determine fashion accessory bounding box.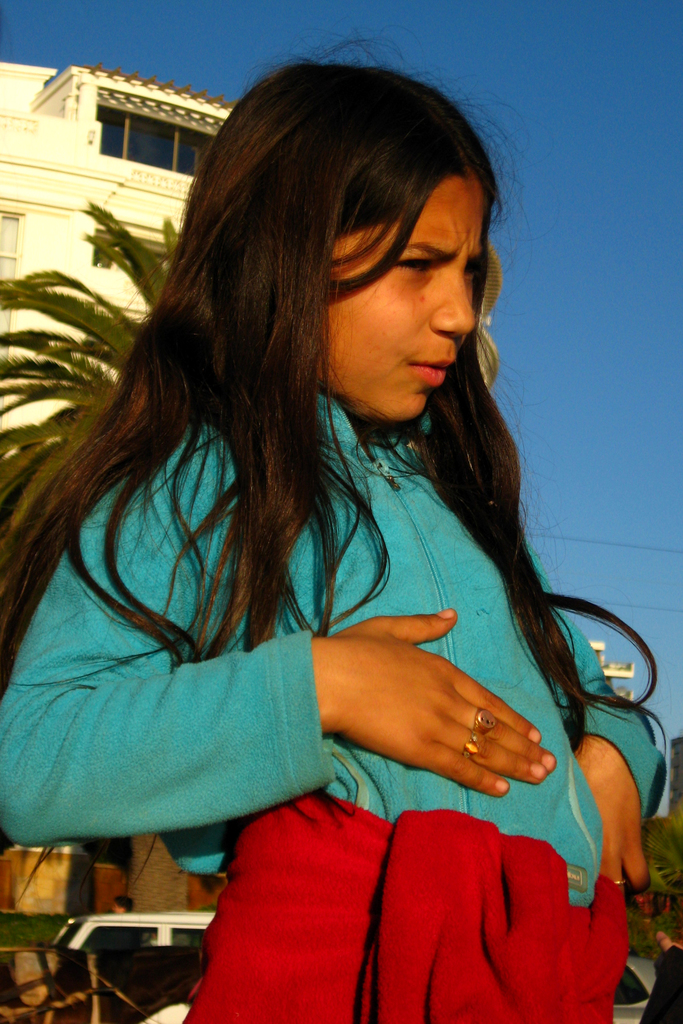
Determined: detection(613, 874, 630, 886).
